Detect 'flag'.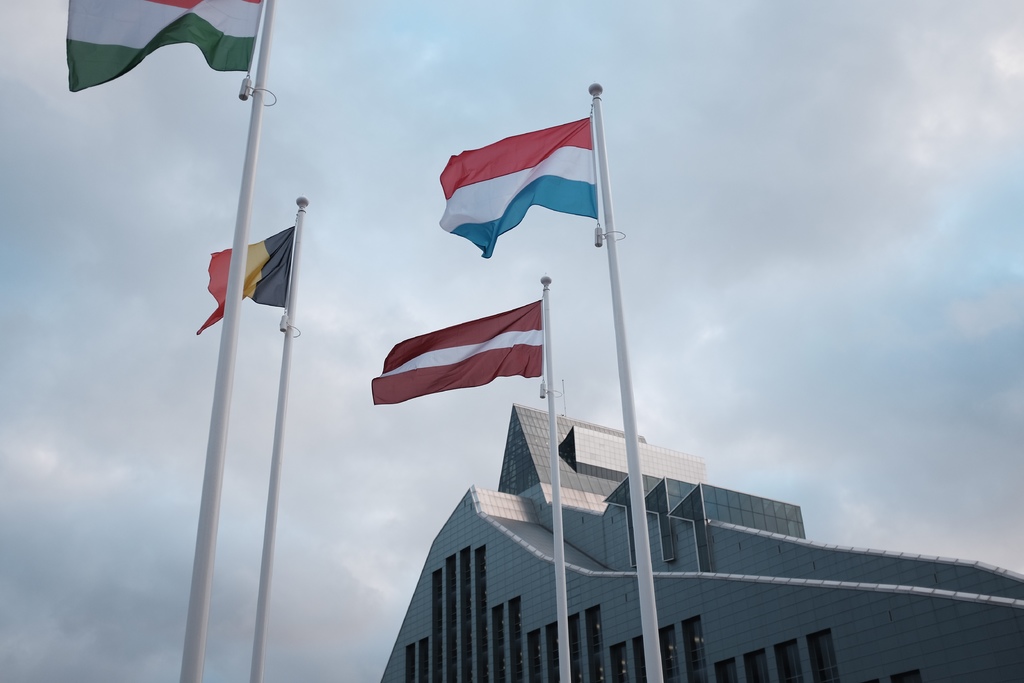
Detected at rect(66, 0, 266, 96).
